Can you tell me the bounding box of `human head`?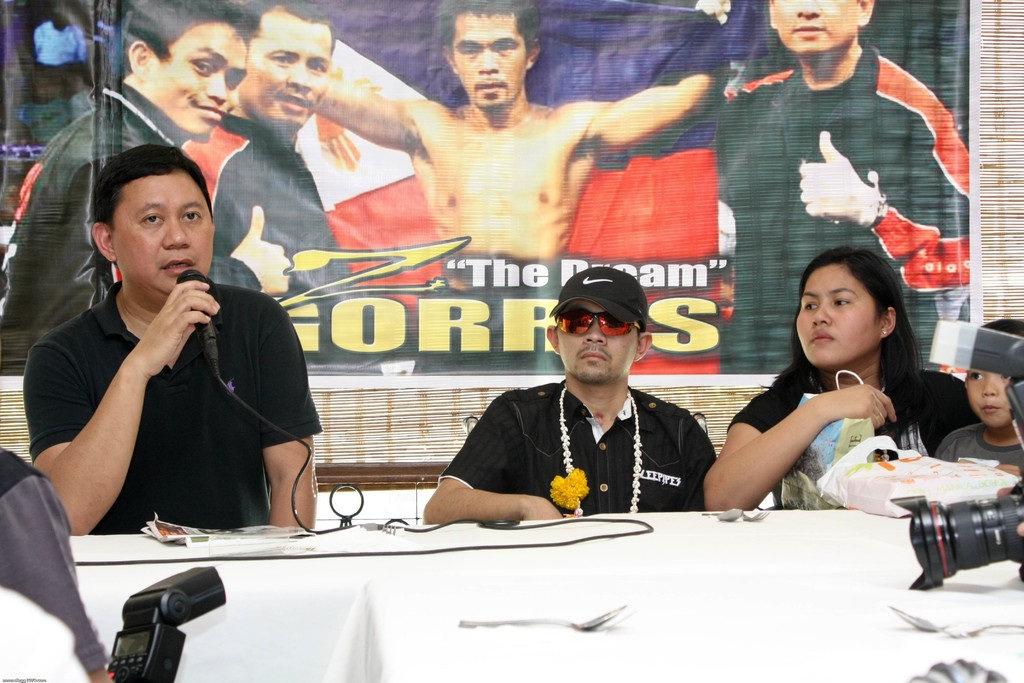
bbox=[233, 0, 339, 137].
